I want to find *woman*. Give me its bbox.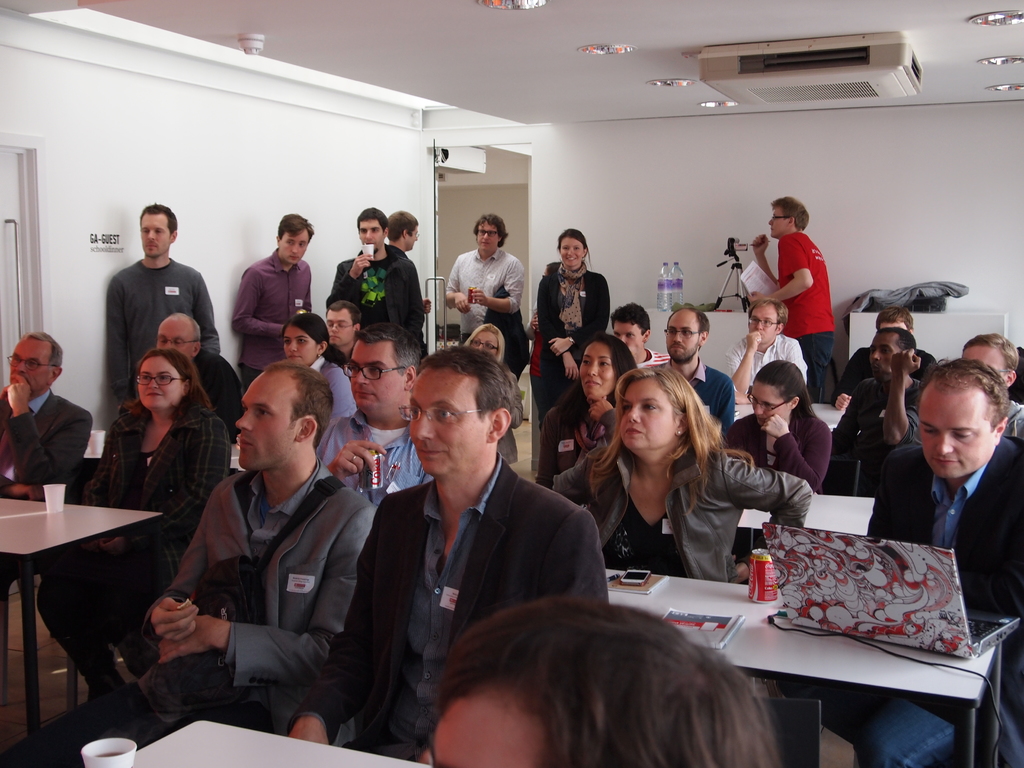
536 224 616 413.
